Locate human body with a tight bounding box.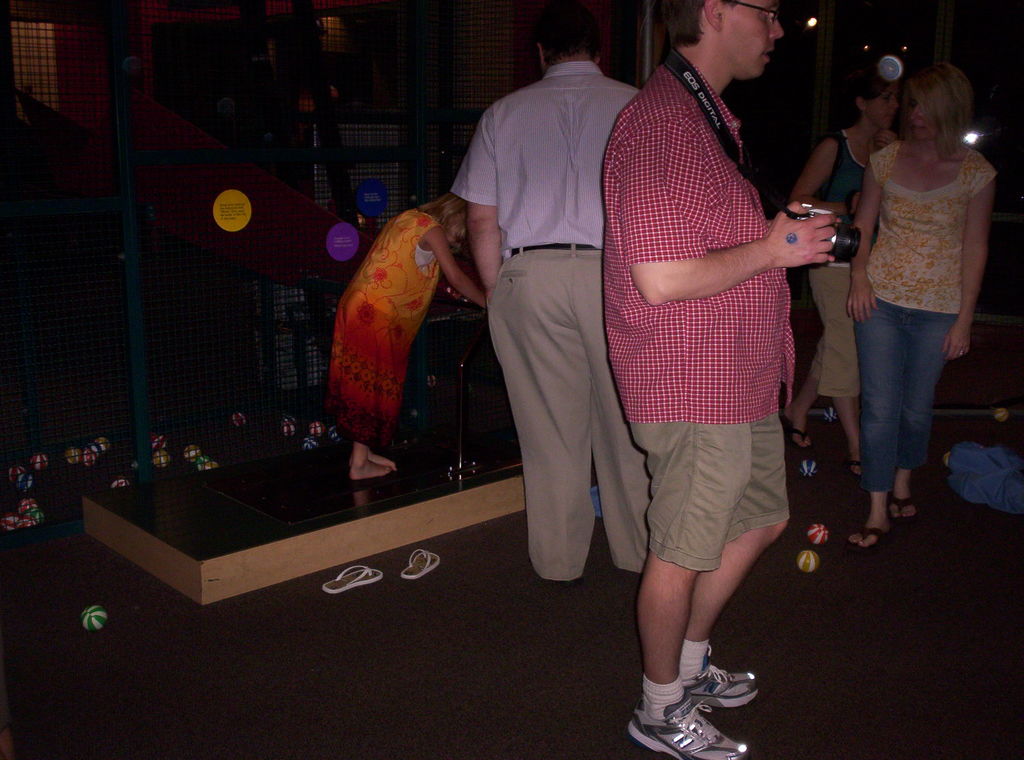
BBox(609, 0, 846, 736).
